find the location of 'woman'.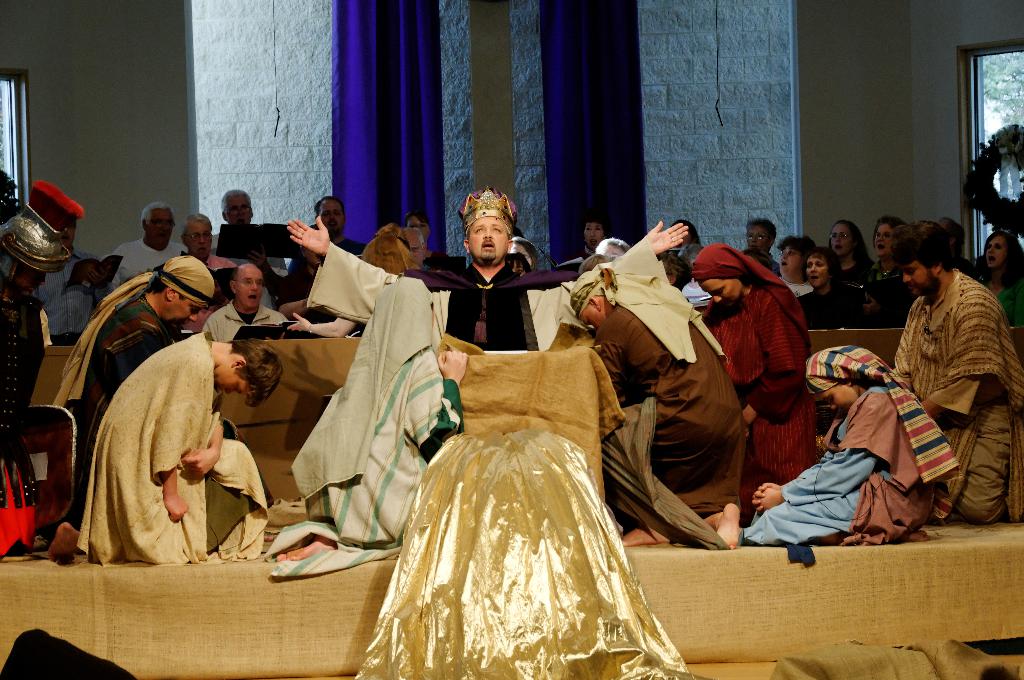
Location: <bbox>404, 207, 447, 270</bbox>.
